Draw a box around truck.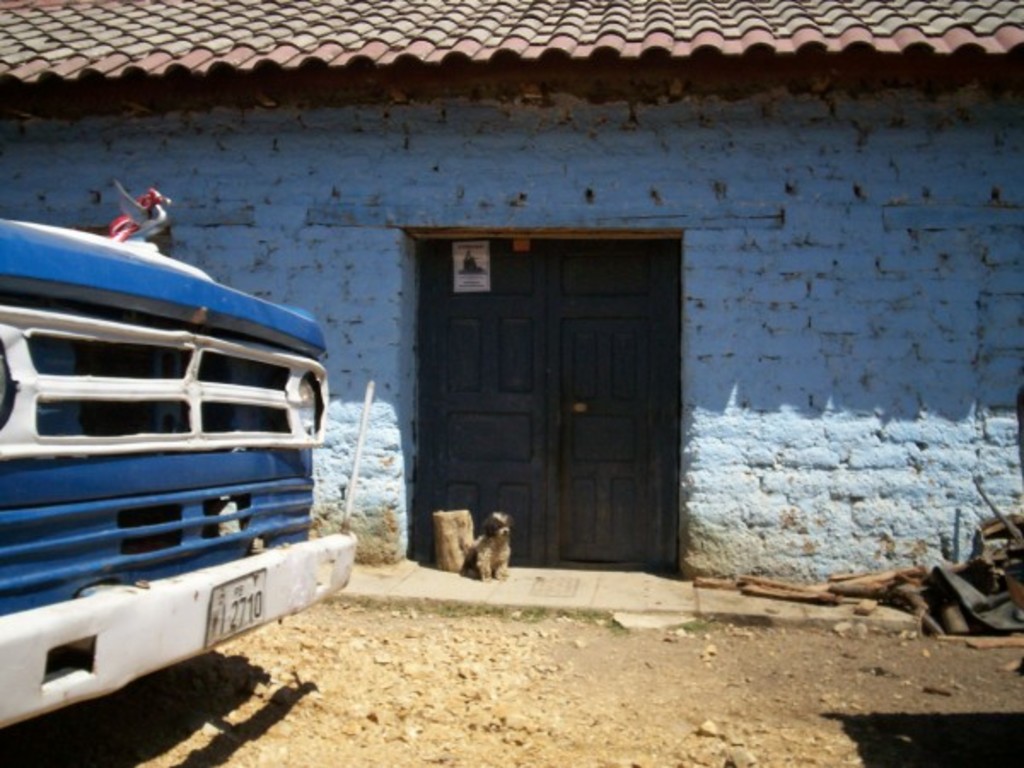
[left=0, top=166, right=329, bottom=737].
